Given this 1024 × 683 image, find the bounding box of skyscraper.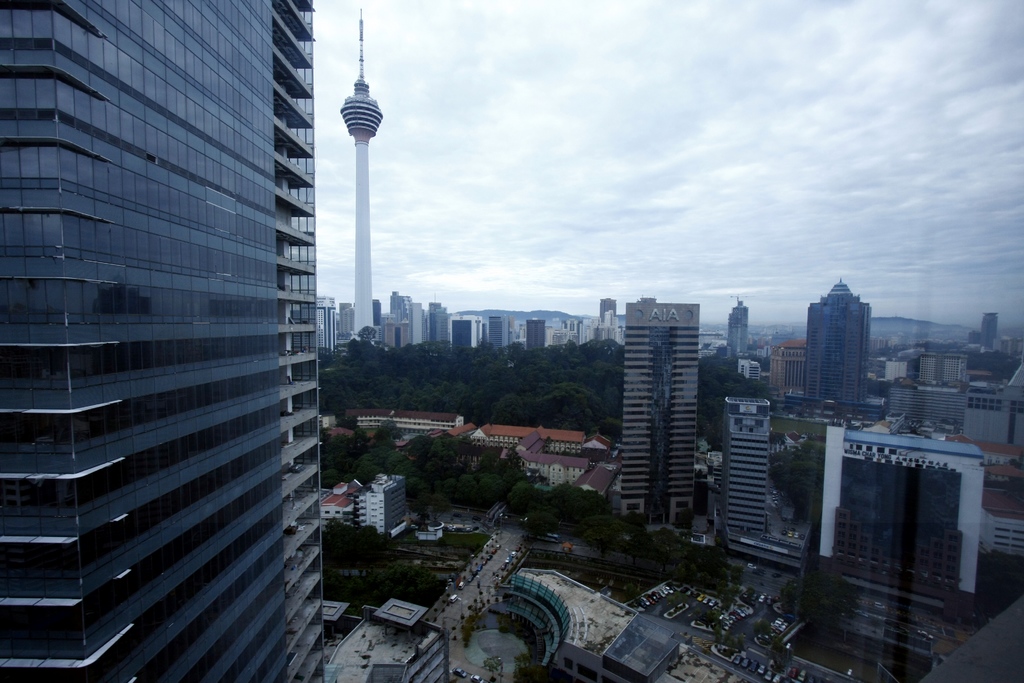
bbox=[810, 276, 868, 407].
